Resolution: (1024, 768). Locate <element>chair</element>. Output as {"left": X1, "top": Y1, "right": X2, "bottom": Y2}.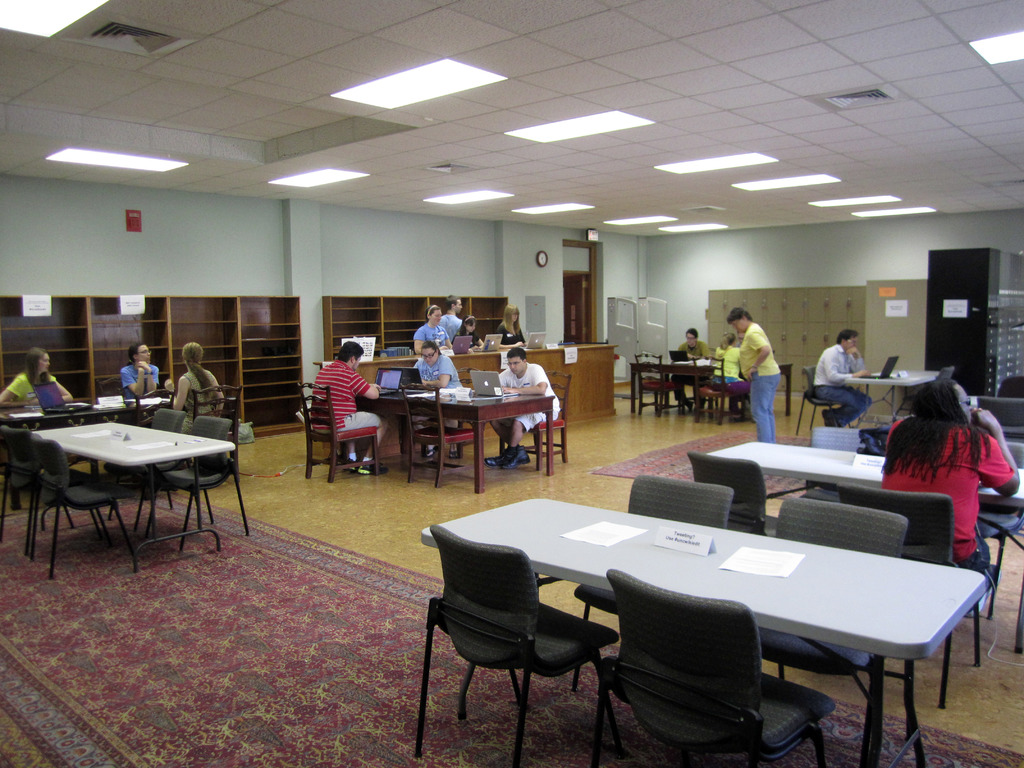
{"left": 122, "top": 404, "right": 172, "bottom": 534}.
